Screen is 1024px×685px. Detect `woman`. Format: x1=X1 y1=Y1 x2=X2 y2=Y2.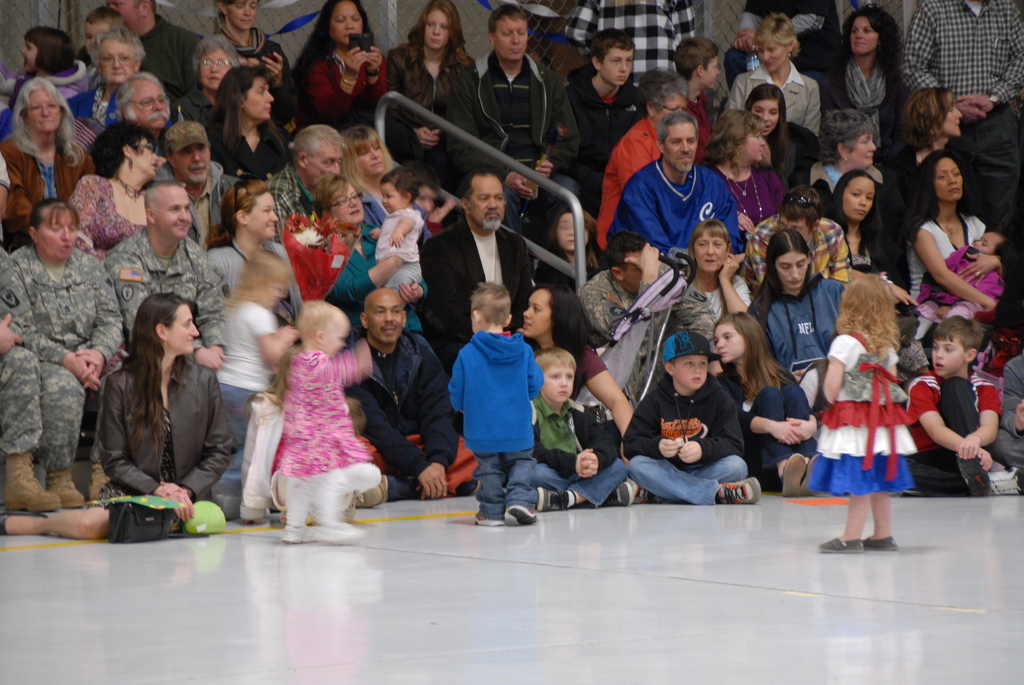
x1=310 y1=166 x2=442 y2=357.
